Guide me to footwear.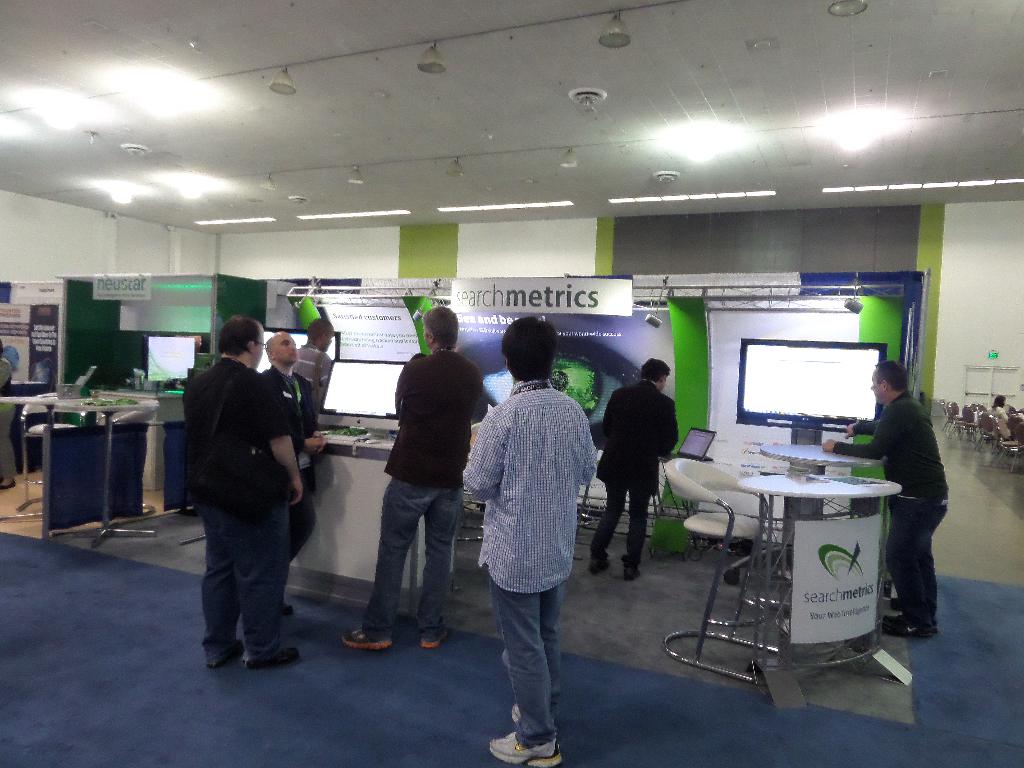
Guidance: 888, 593, 901, 611.
